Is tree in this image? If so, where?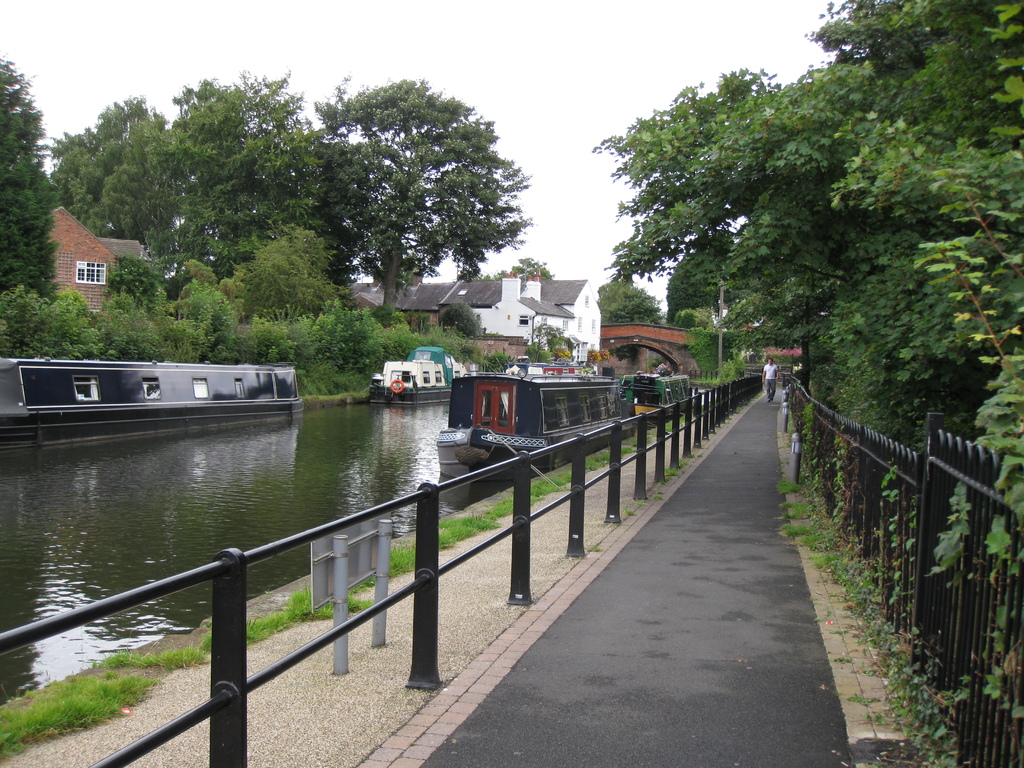
Yes, at <region>319, 80, 534, 323</region>.
